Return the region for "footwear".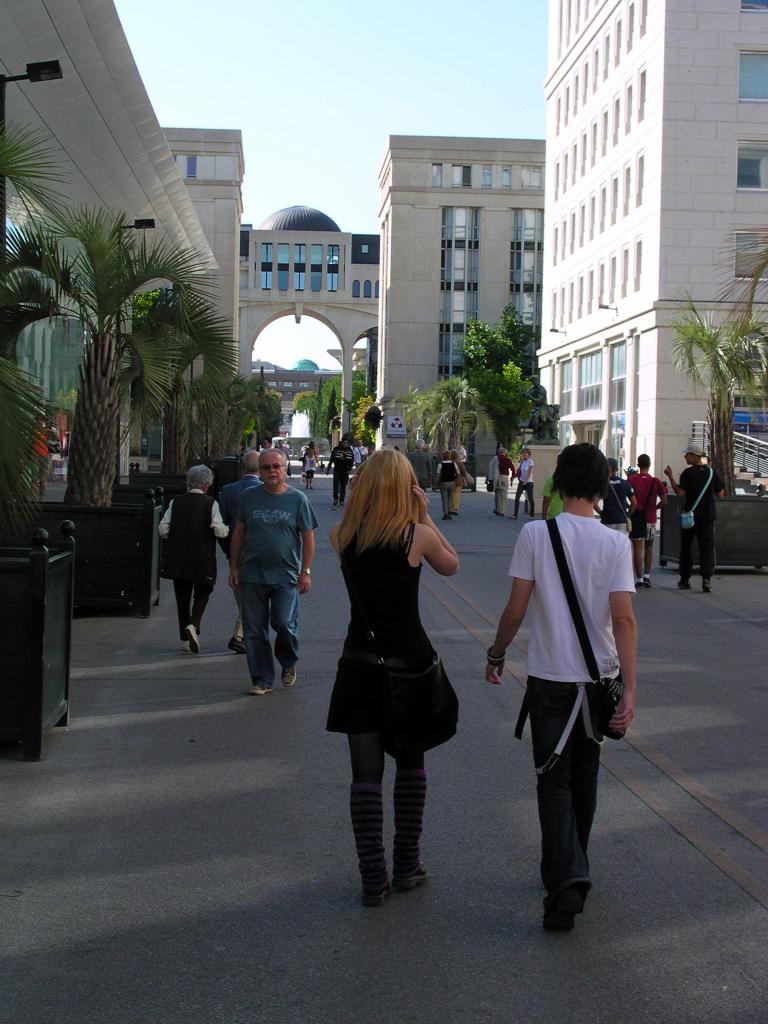
x1=675, y1=579, x2=691, y2=588.
